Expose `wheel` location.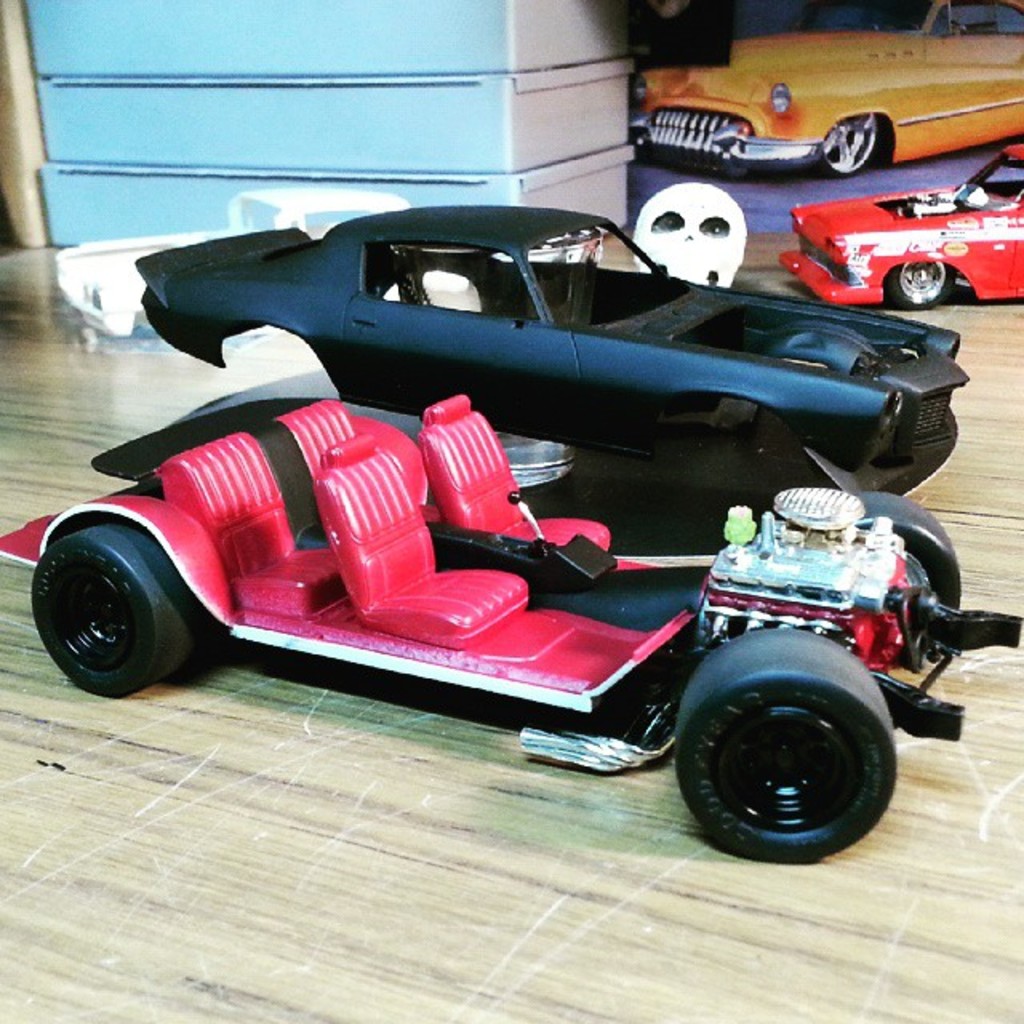
Exposed at {"x1": 856, "y1": 485, "x2": 965, "y2": 605}.
